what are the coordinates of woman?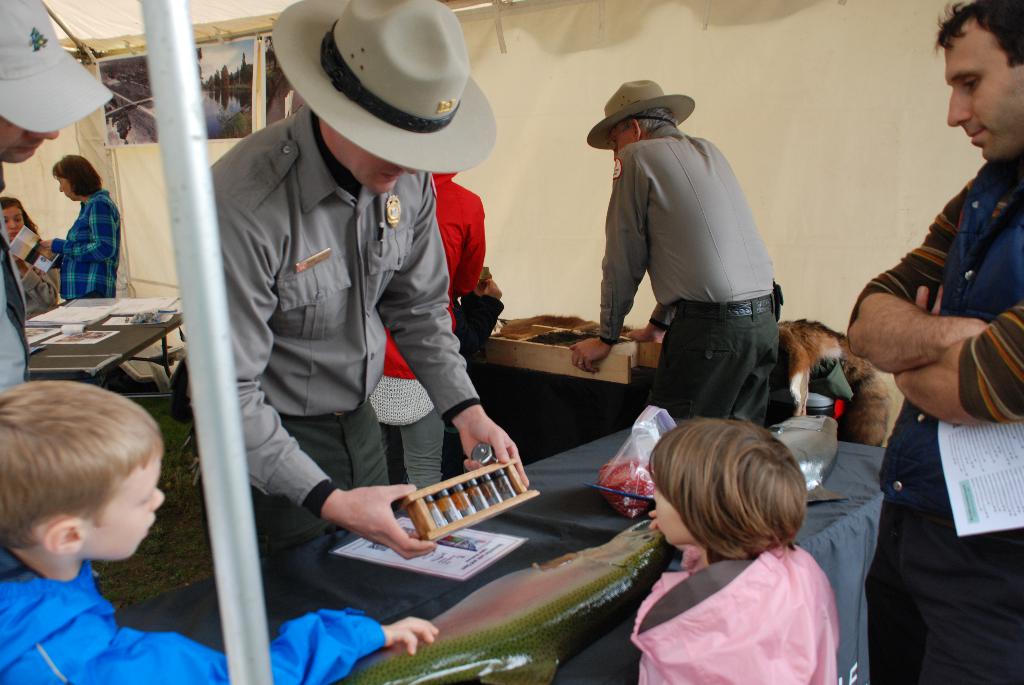
<region>0, 197, 52, 282</region>.
